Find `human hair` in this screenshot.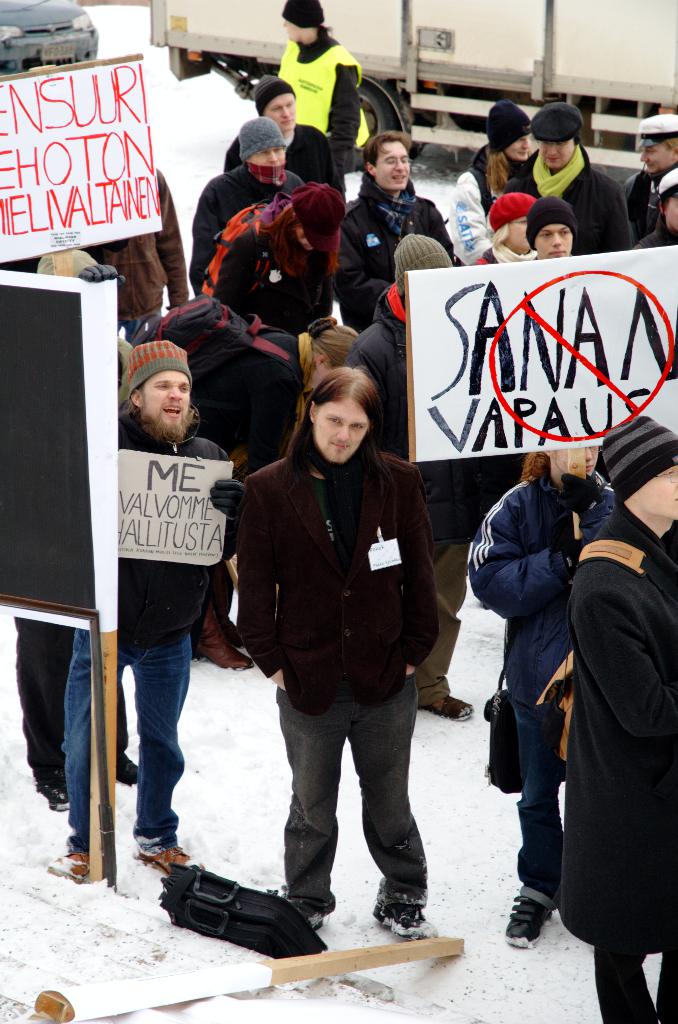
The bounding box for `human hair` is l=280, t=363, r=382, b=483.
